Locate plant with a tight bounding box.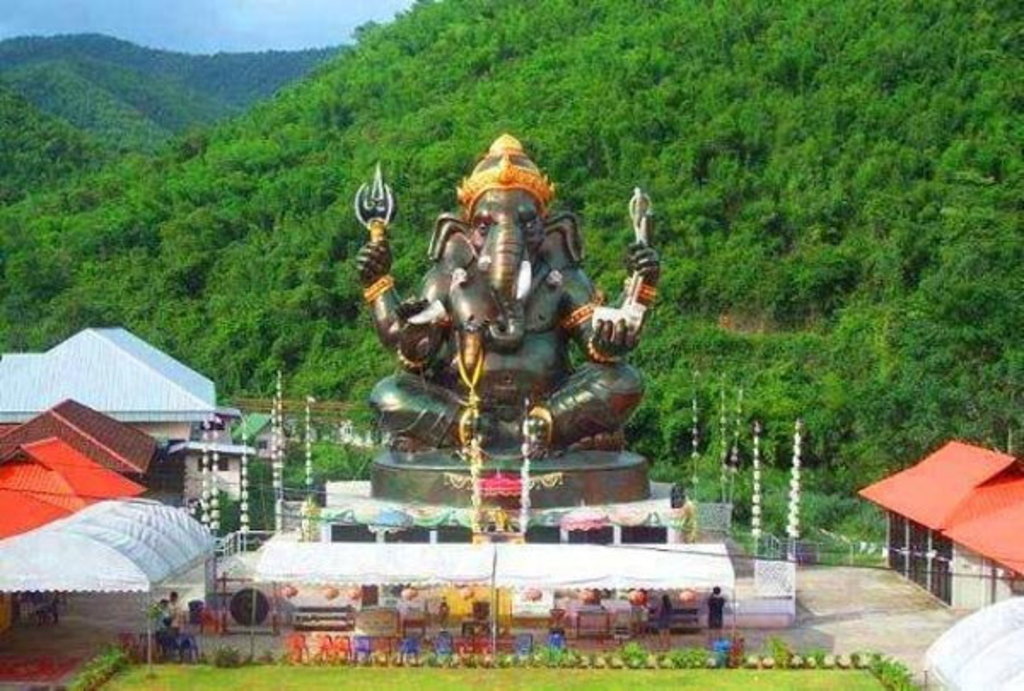
locate(806, 636, 833, 669).
